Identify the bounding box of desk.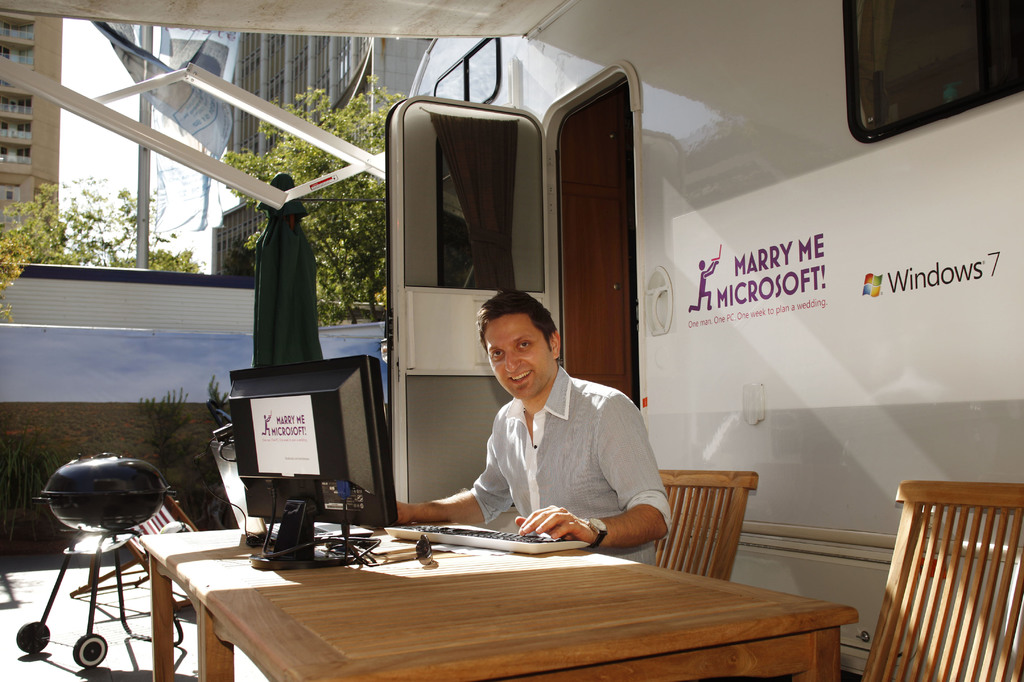
138, 523, 860, 681.
